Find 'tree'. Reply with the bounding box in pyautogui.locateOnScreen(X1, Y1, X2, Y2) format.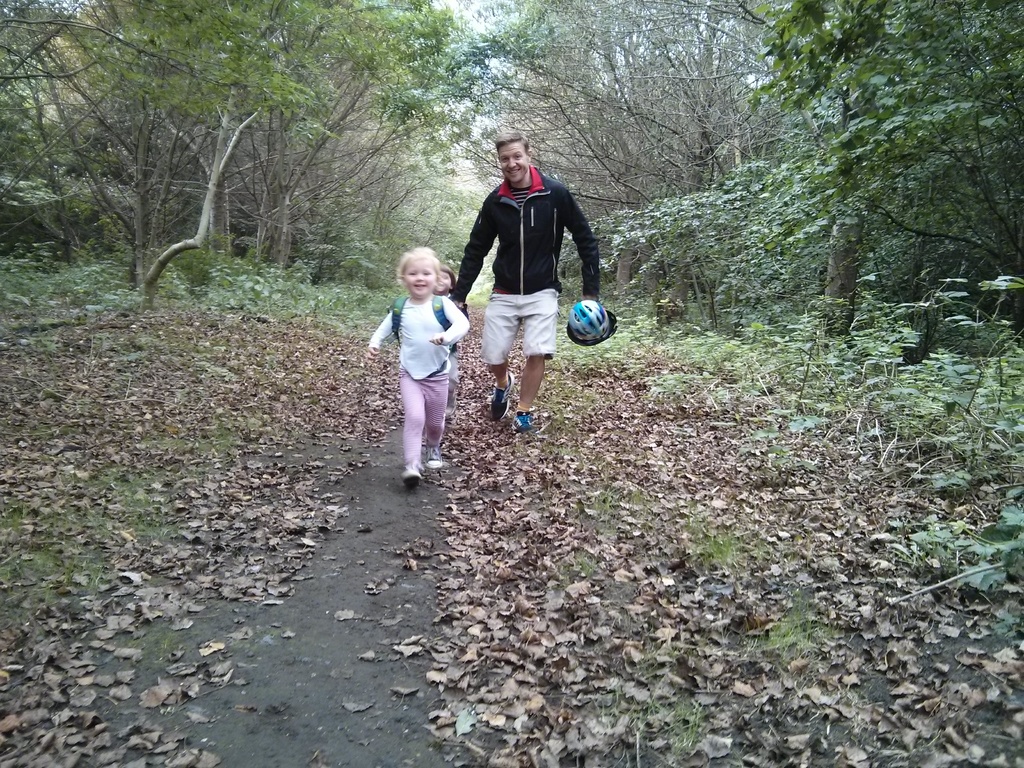
pyautogui.locateOnScreen(0, 0, 311, 276).
